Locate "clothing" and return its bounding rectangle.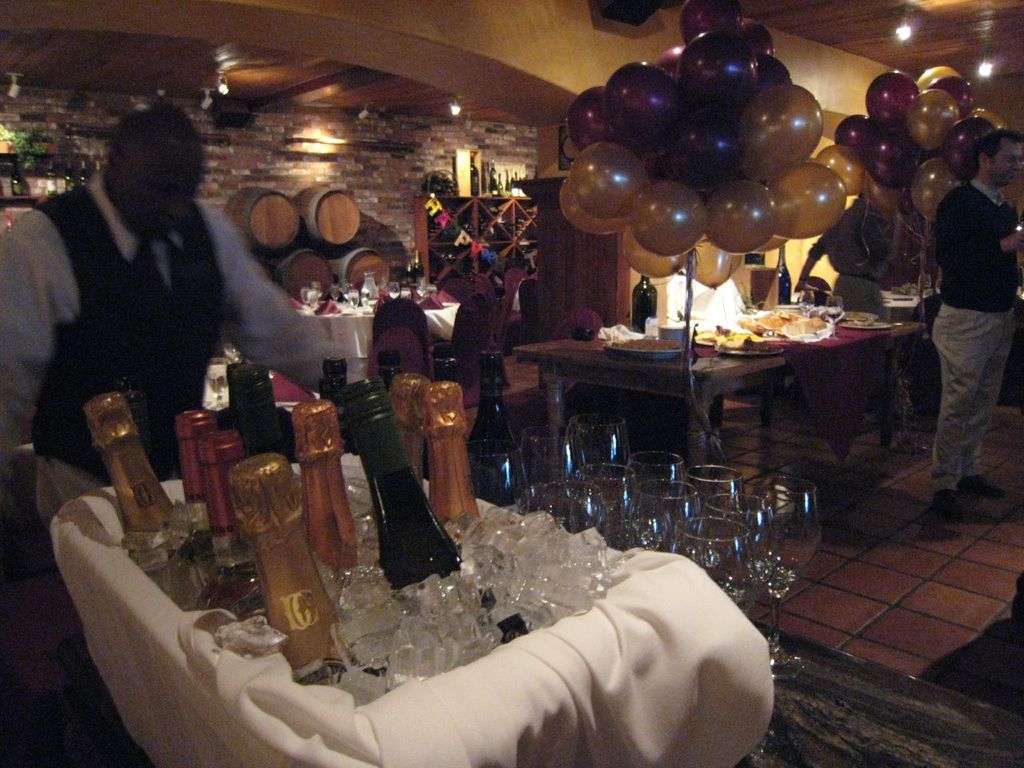
16/133/338/483.
